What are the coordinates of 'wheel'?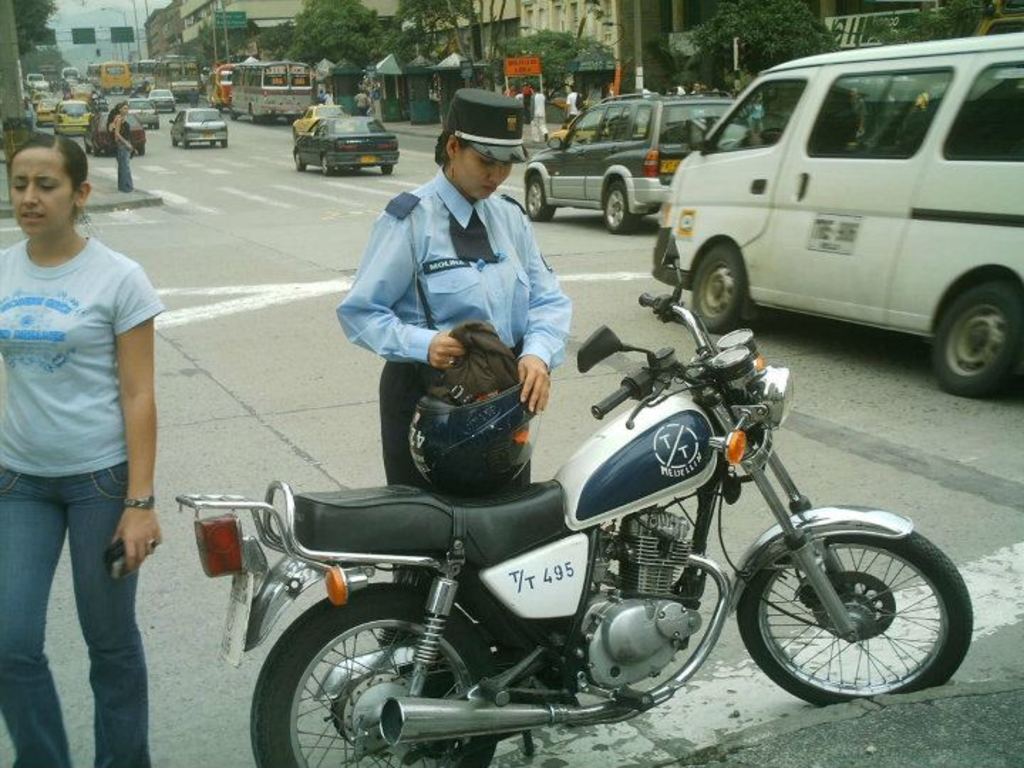
locate(172, 135, 178, 146).
